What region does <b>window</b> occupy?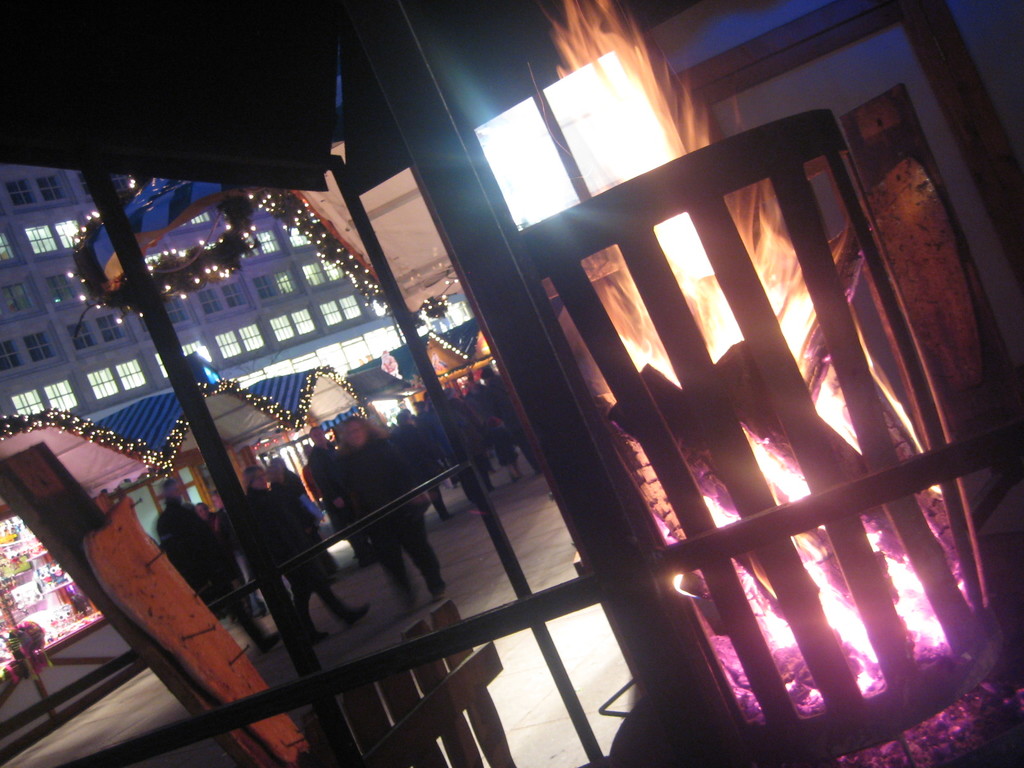
rect(22, 224, 54, 264).
